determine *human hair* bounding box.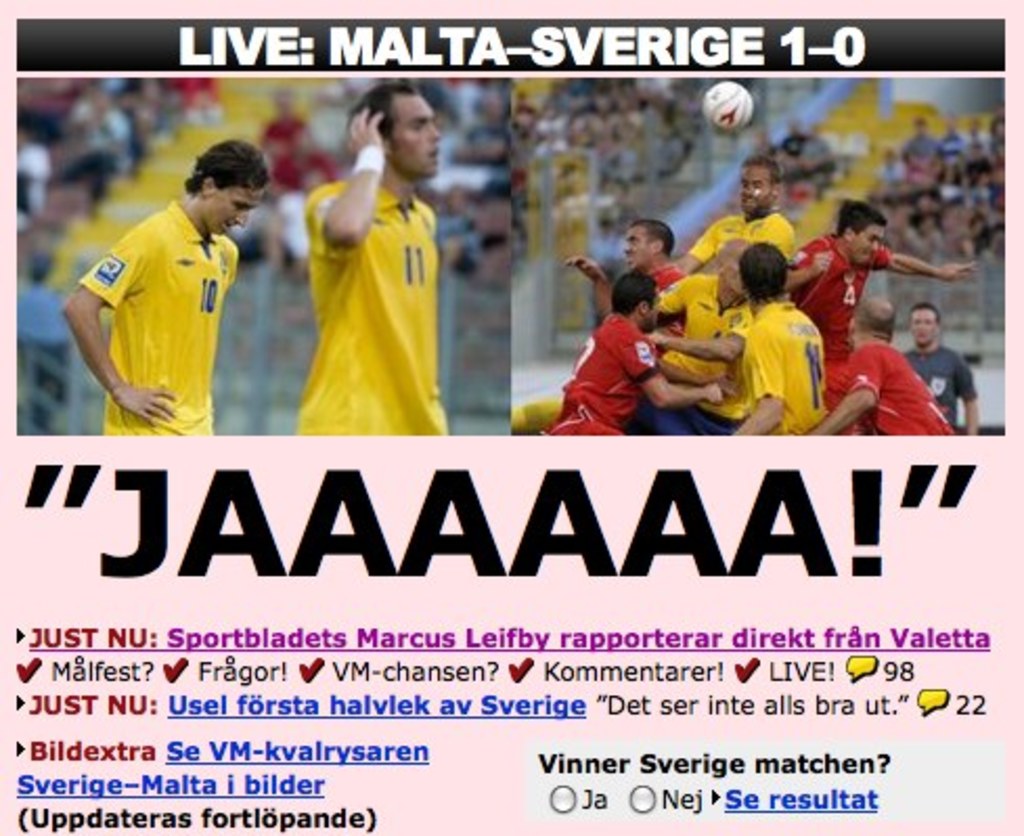
Determined: 348,80,419,145.
